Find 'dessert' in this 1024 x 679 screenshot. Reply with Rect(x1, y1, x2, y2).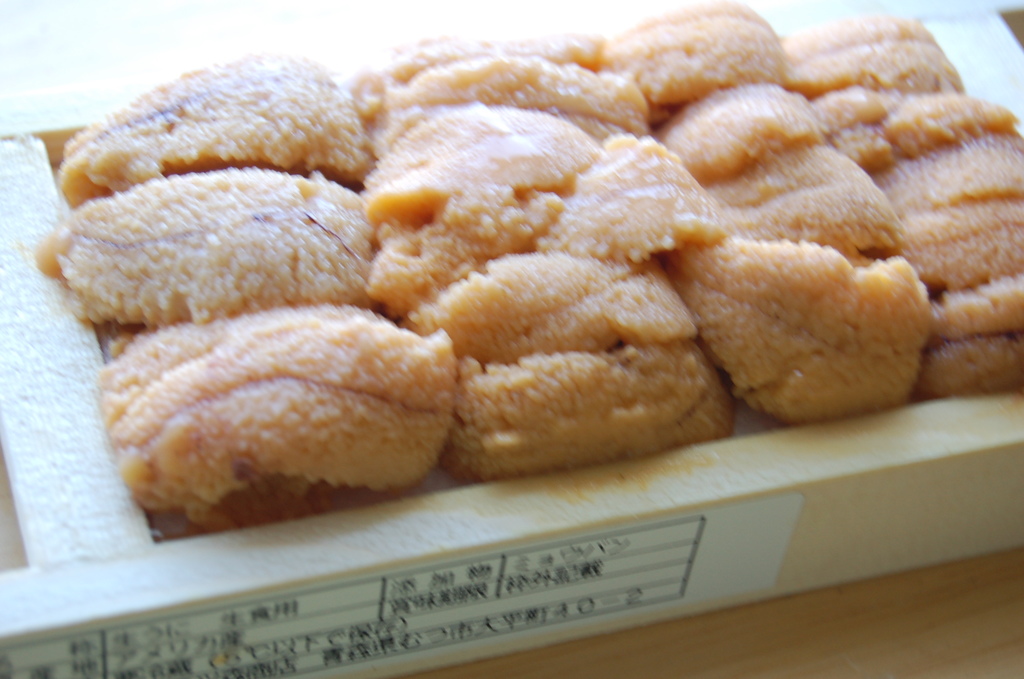
Rect(95, 300, 467, 525).
